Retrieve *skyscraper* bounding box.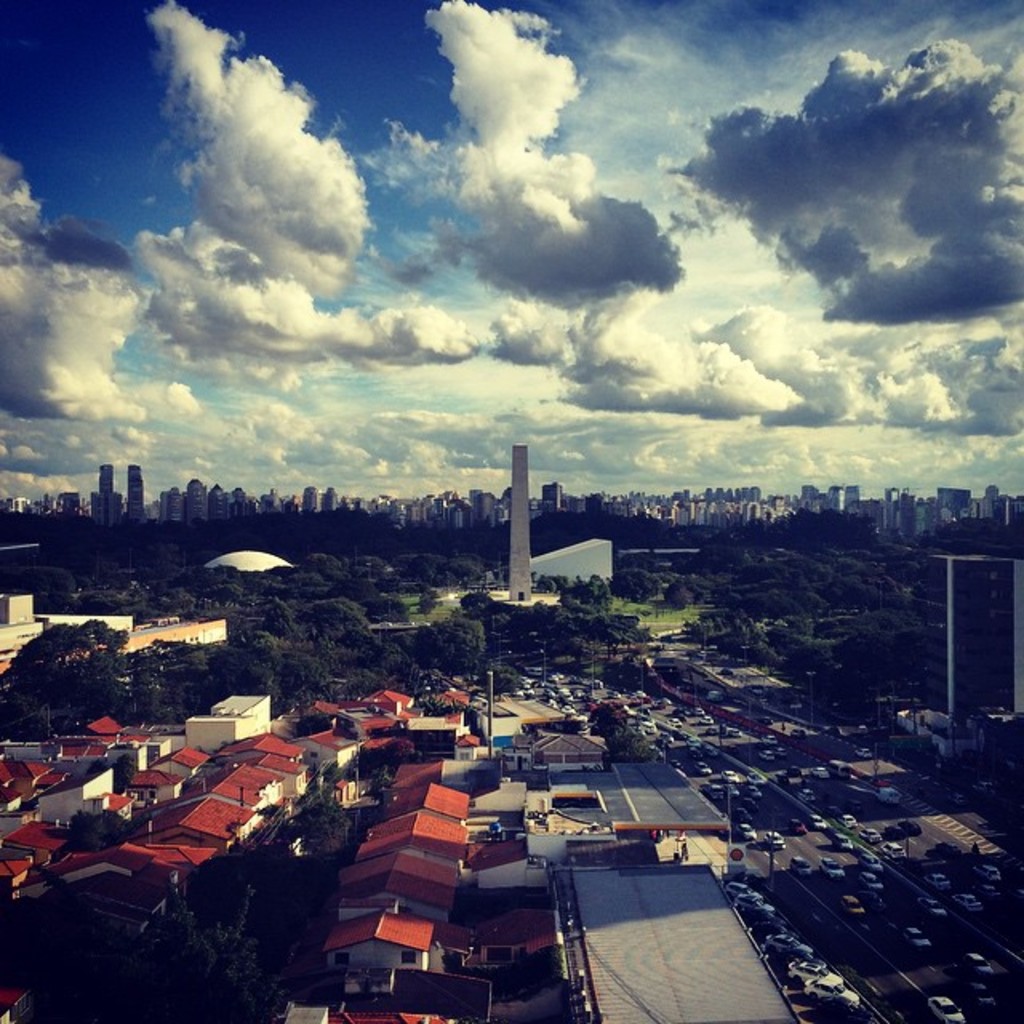
Bounding box: [298, 477, 318, 514].
